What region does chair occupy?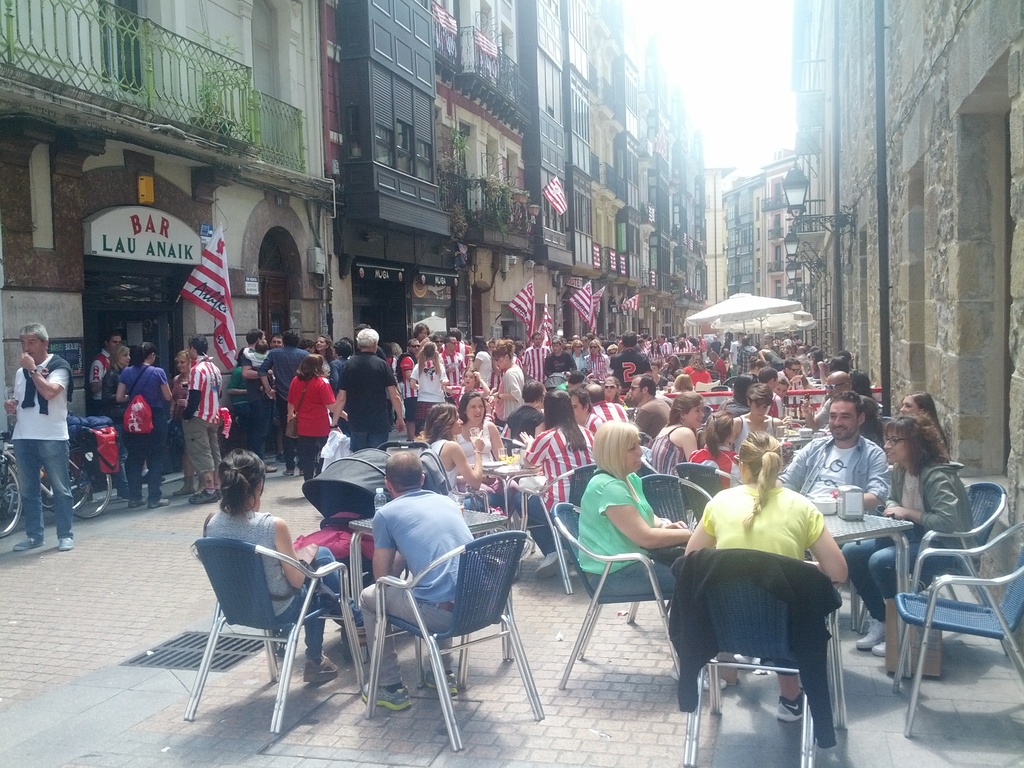
x1=681 y1=546 x2=844 y2=767.
